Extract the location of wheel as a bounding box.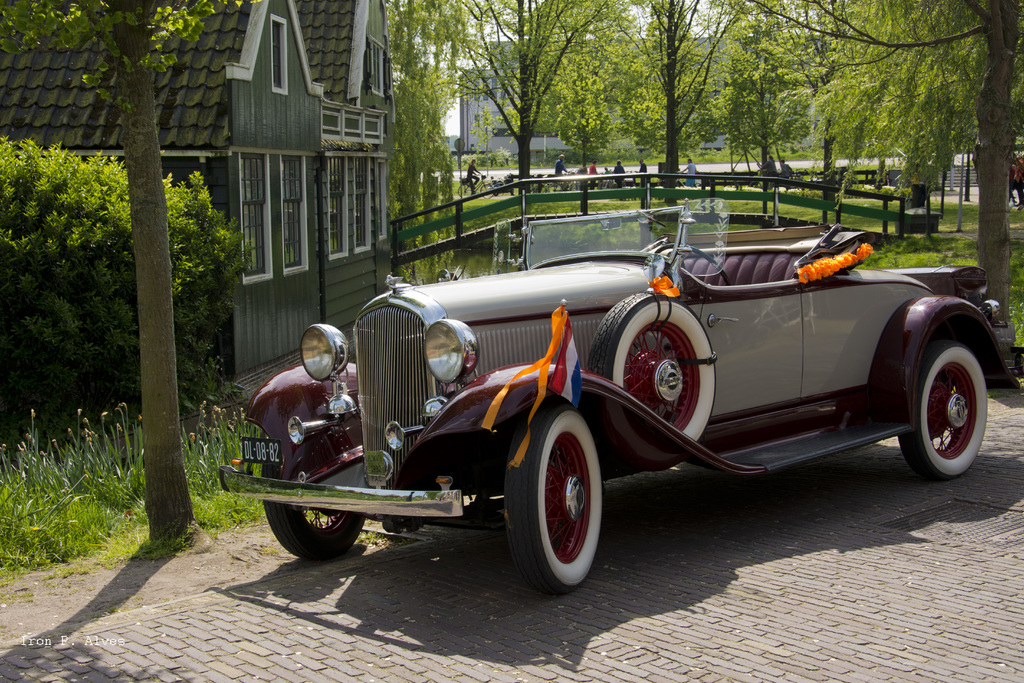
Rect(650, 241, 733, 287).
